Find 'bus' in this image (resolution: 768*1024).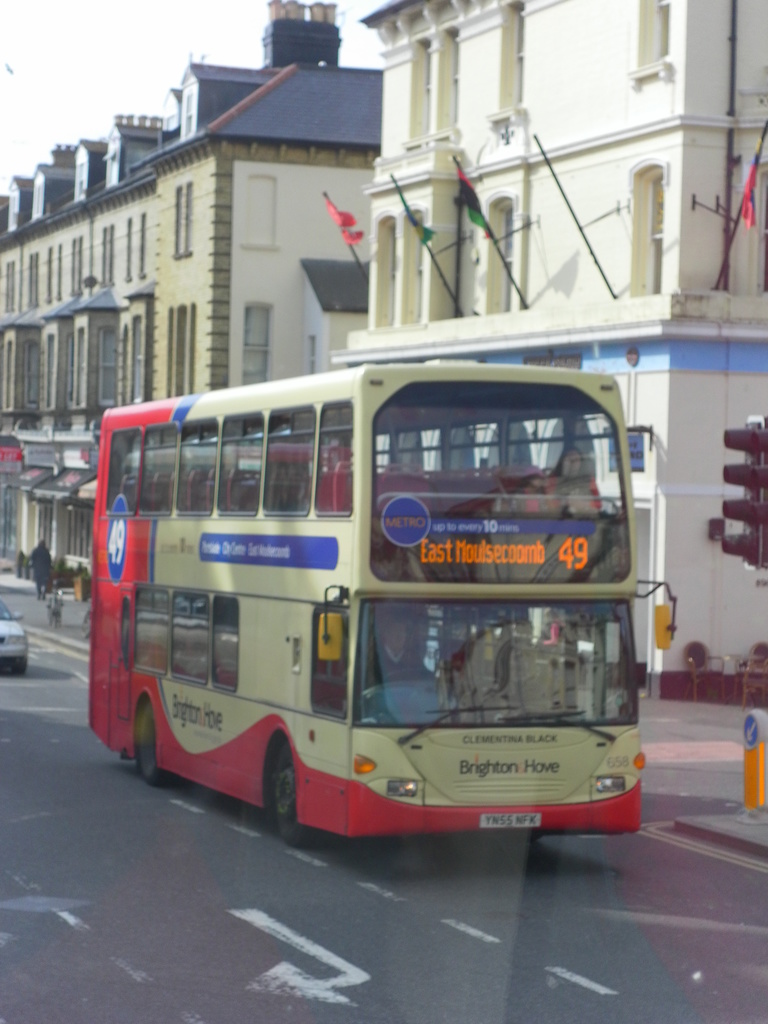
rect(92, 356, 678, 848).
